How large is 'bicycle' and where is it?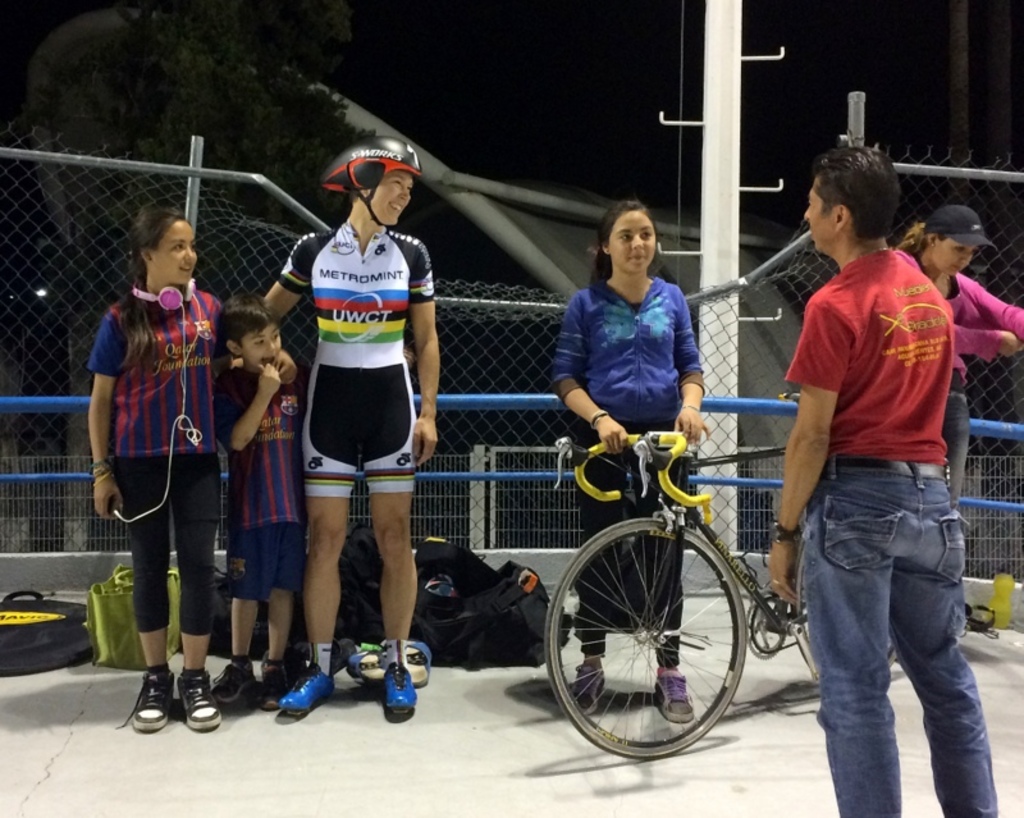
Bounding box: 518/383/829/769.
